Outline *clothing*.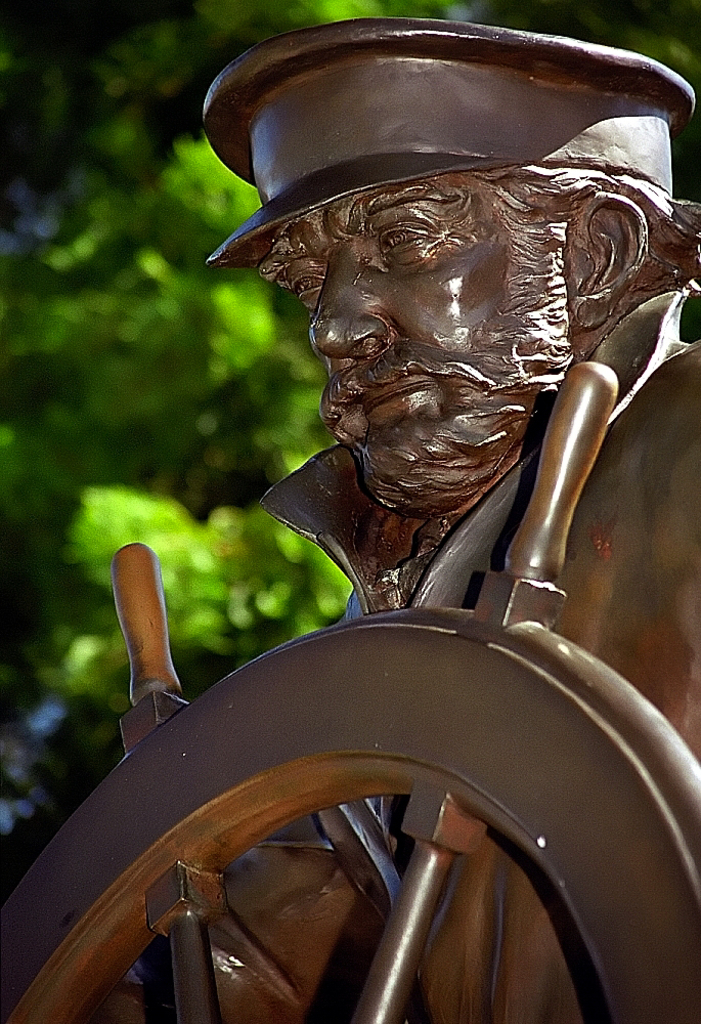
Outline: (115, 285, 700, 1020).
